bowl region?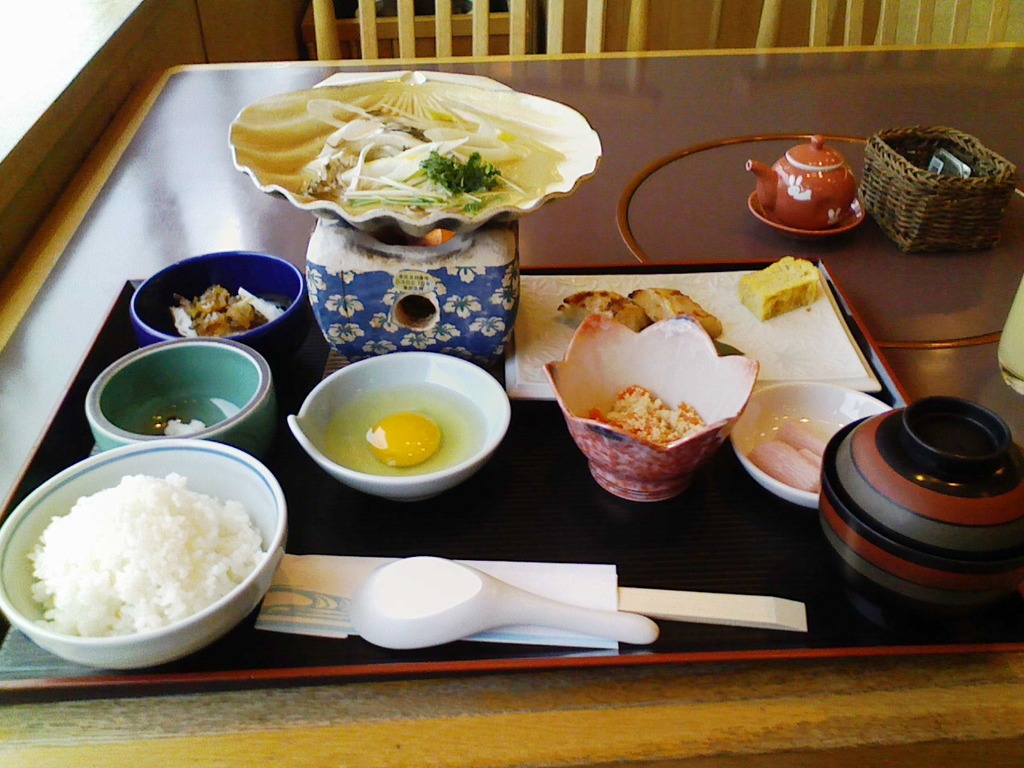
region(88, 346, 278, 464)
